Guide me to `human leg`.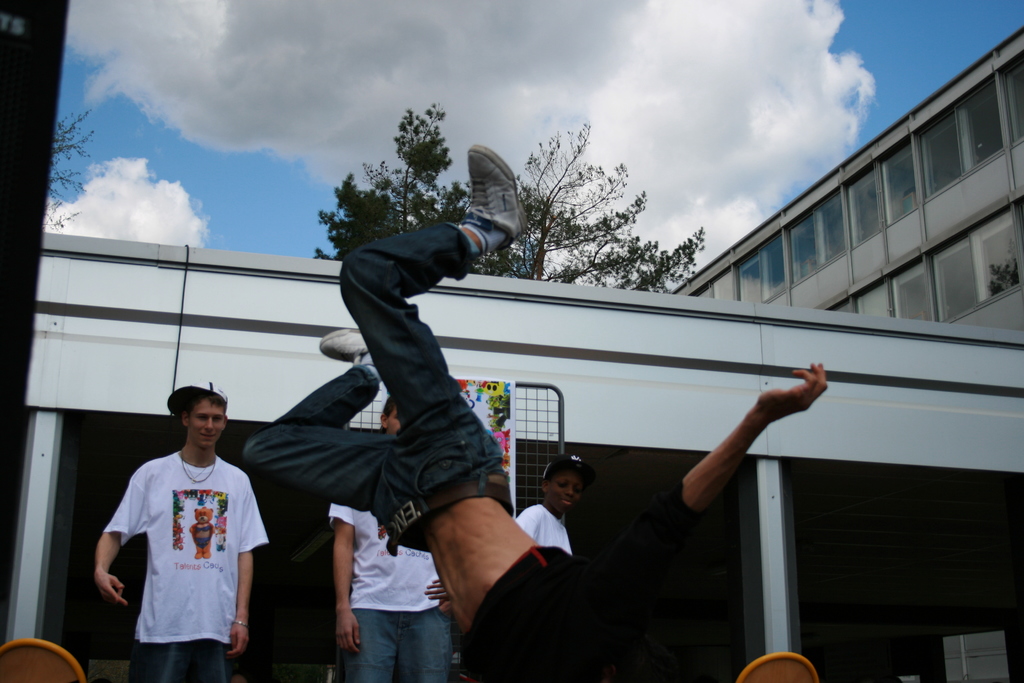
Guidance: bbox=[125, 582, 189, 682].
